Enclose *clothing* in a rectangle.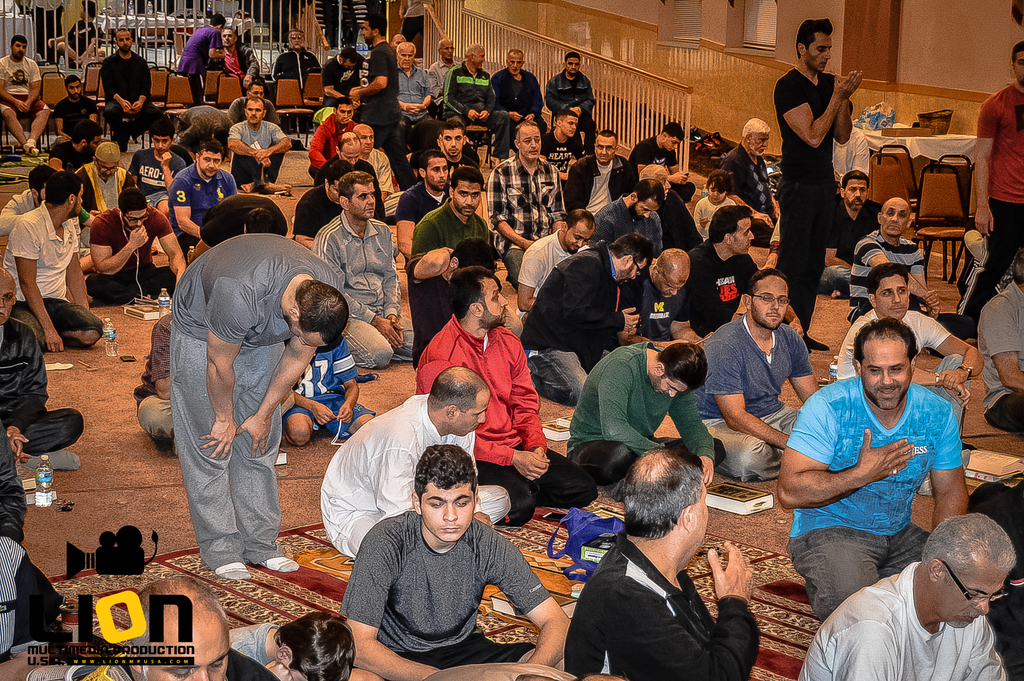
63, 19, 95, 69.
